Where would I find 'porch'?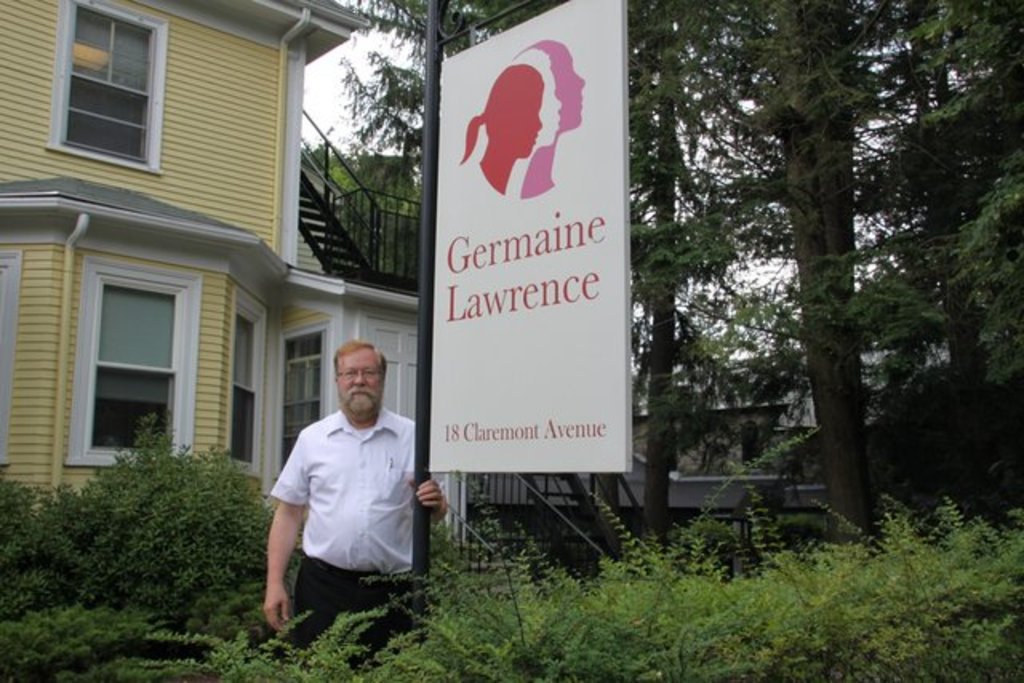
At detection(294, 104, 410, 269).
